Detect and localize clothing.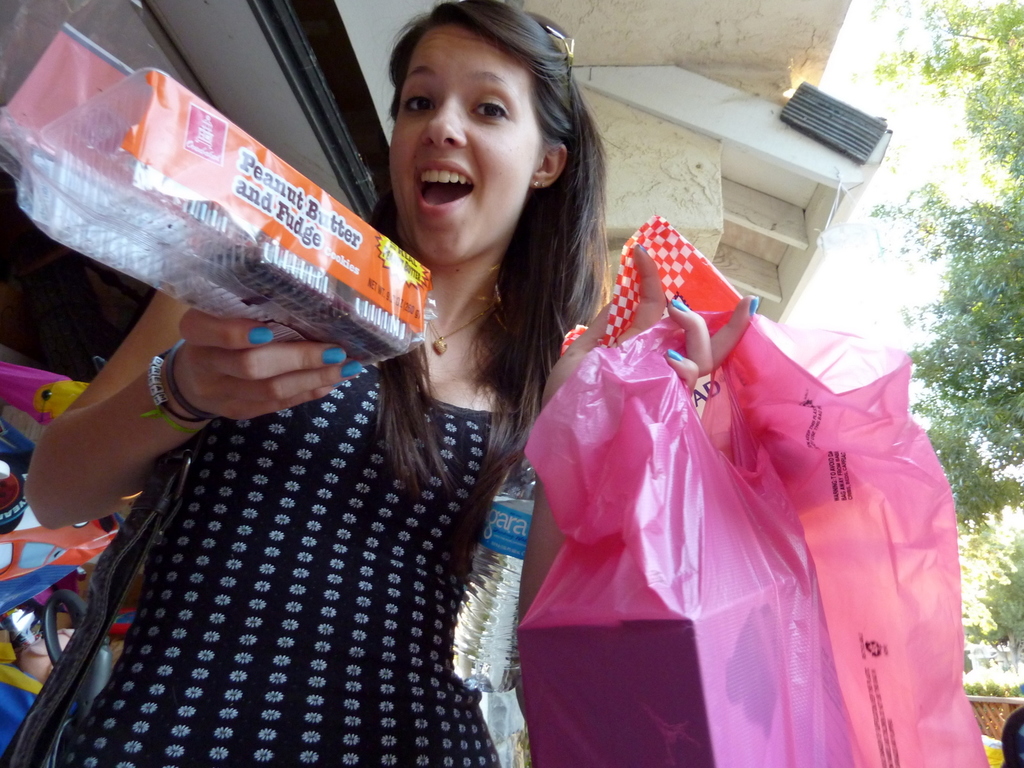
Localized at (56, 362, 524, 767).
